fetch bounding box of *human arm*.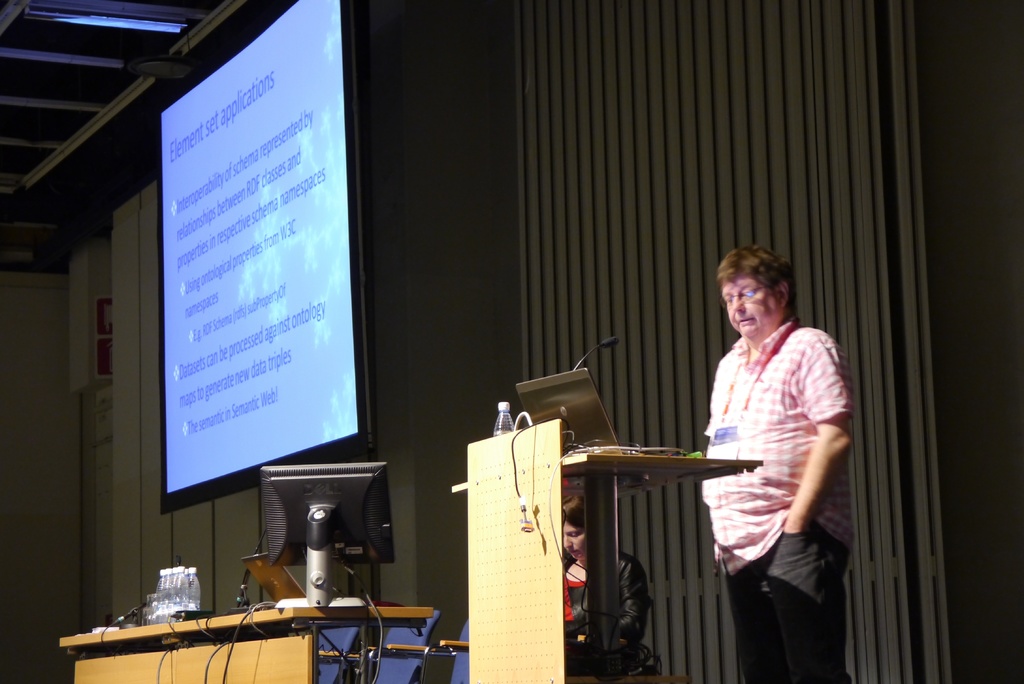
Bbox: [617, 555, 649, 641].
